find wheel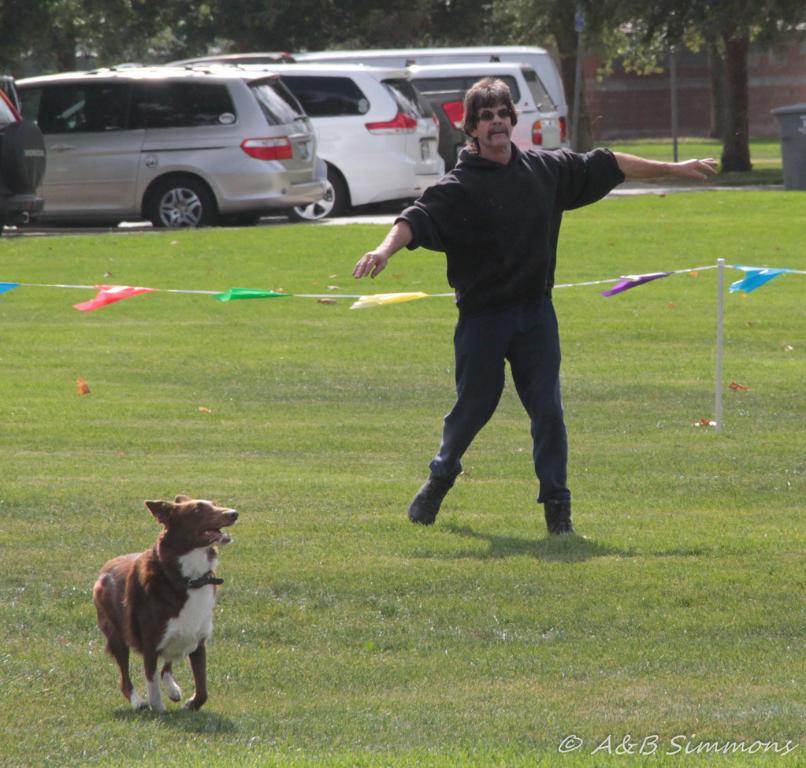
[288,171,344,221]
